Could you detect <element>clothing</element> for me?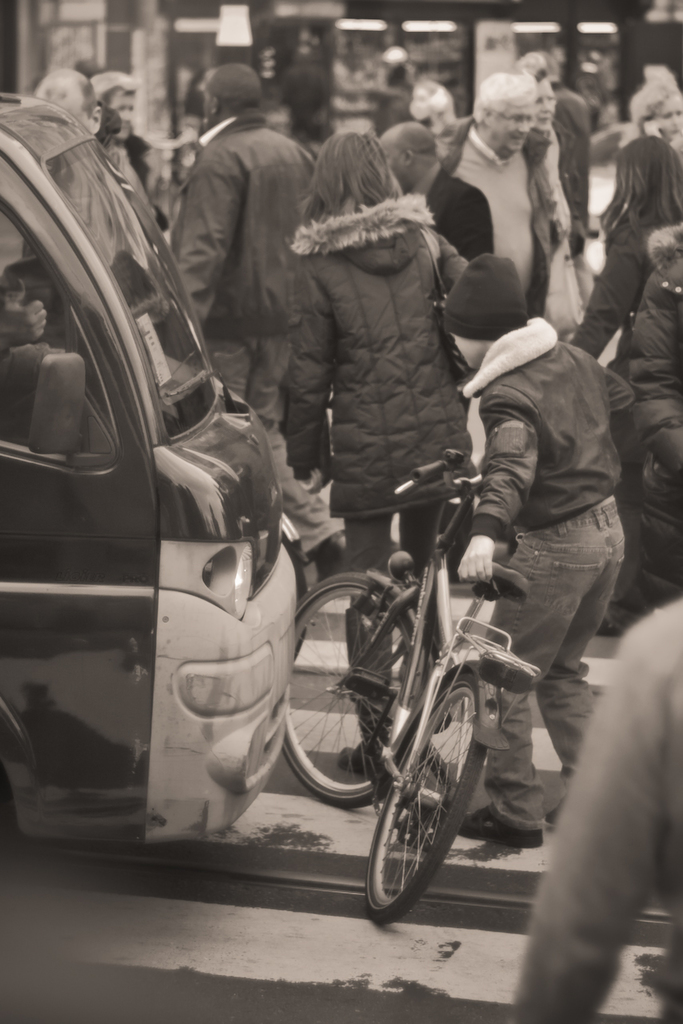
Detection result: crop(286, 192, 441, 758).
